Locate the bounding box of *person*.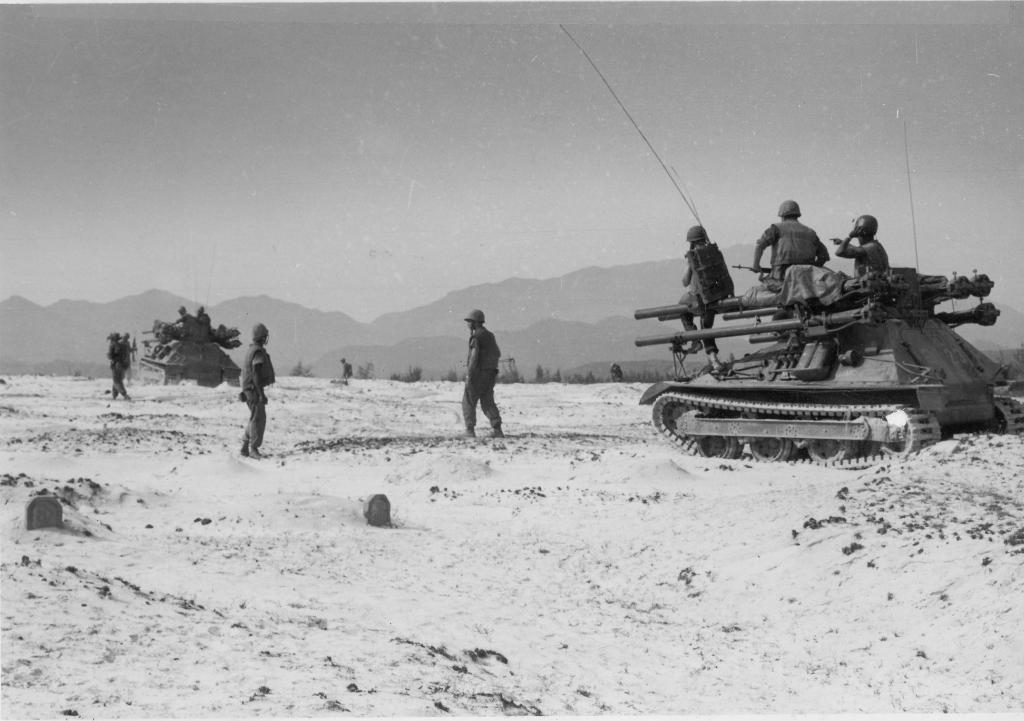
Bounding box: {"x1": 456, "y1": 308, "x2": 511, "y2": 441}.
